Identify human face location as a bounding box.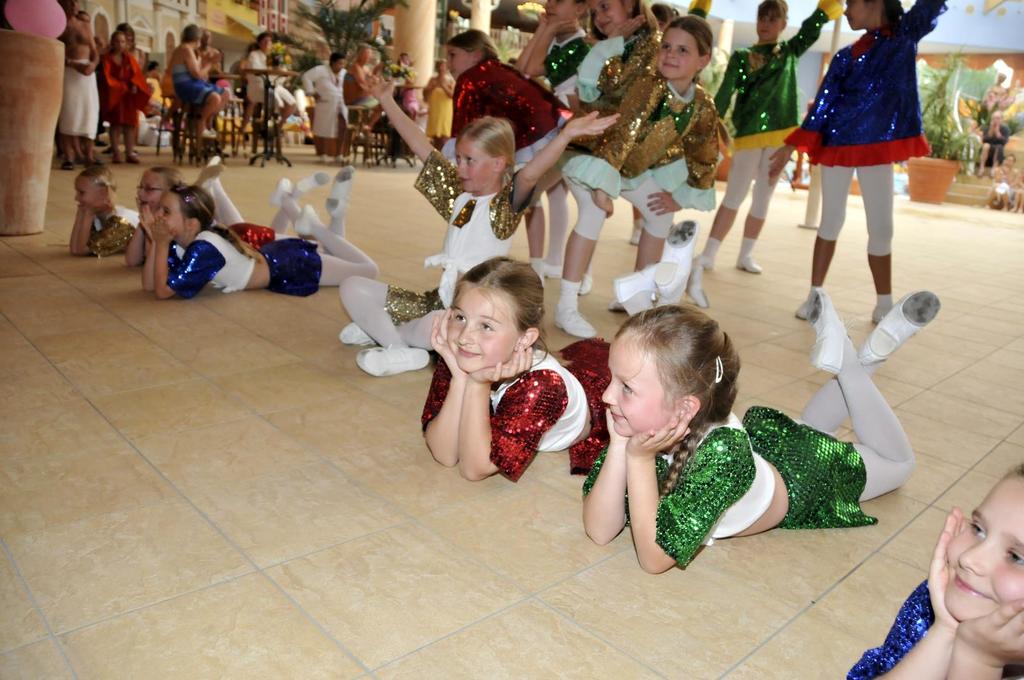
pyautogui.locateOnScreen(446, 47, 477, 77).
